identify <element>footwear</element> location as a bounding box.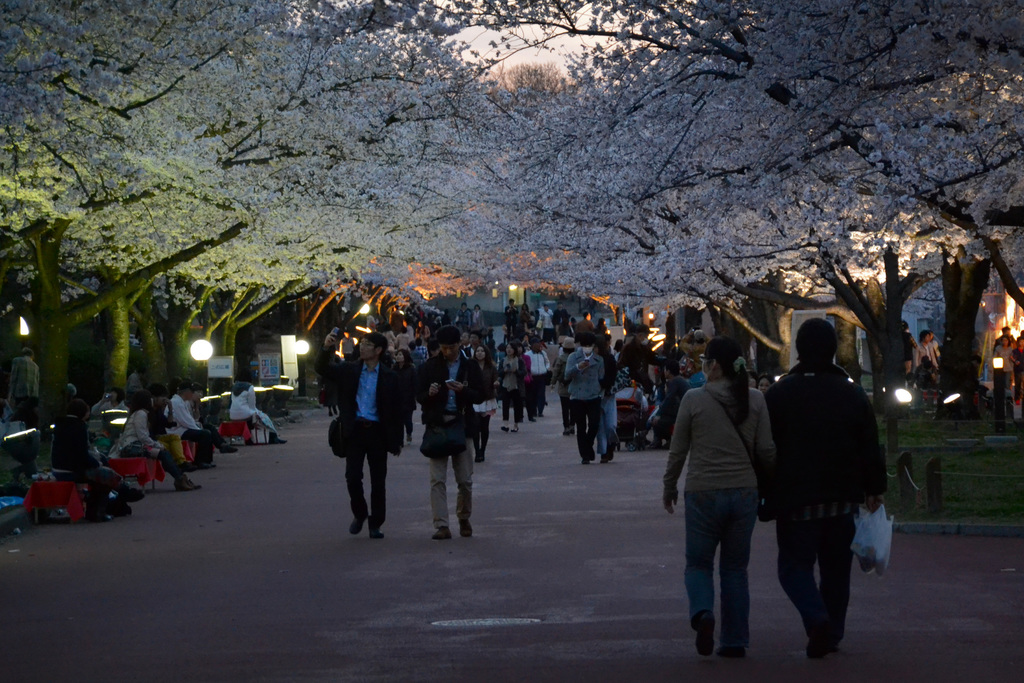
select_region(646, 438, 659, 447).
